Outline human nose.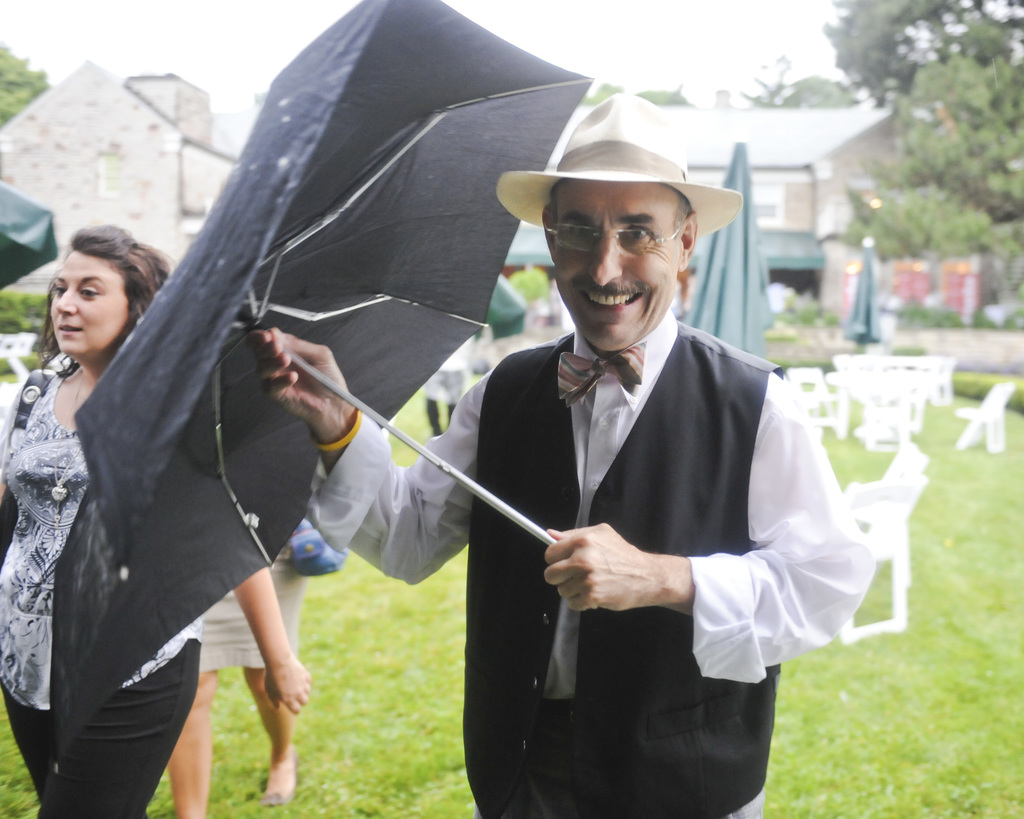
Outline: 52 289 76 317.
